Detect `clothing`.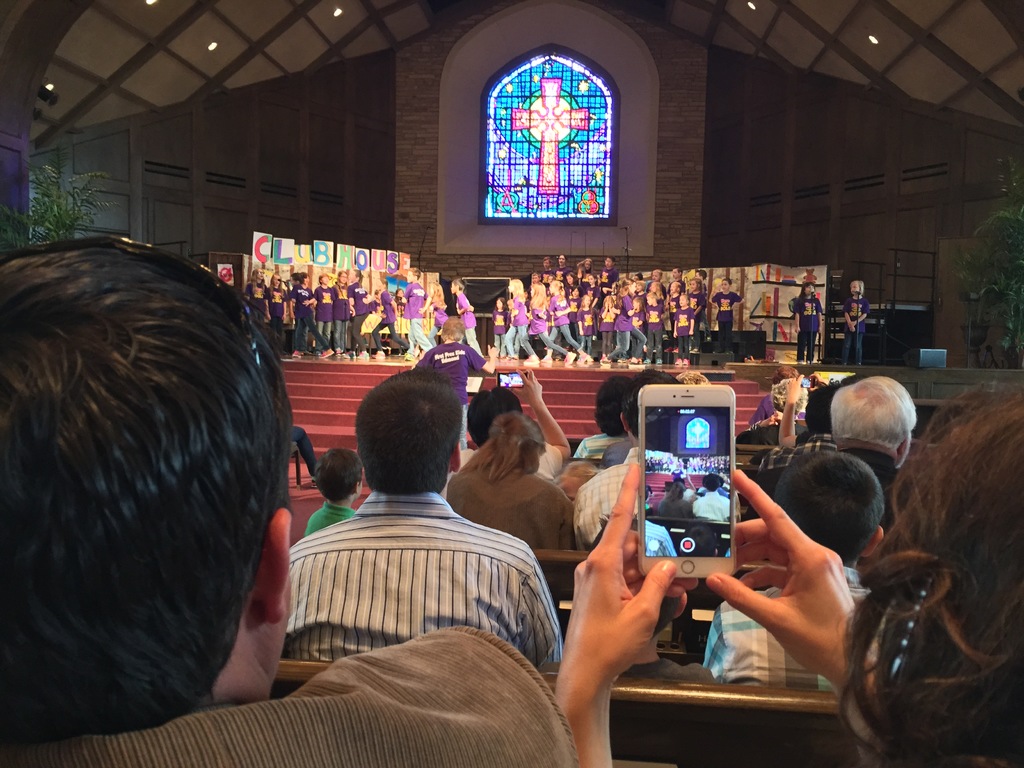
Detected at {"left": 741, "top": 435, "right": 845, "bottom": 478}.
